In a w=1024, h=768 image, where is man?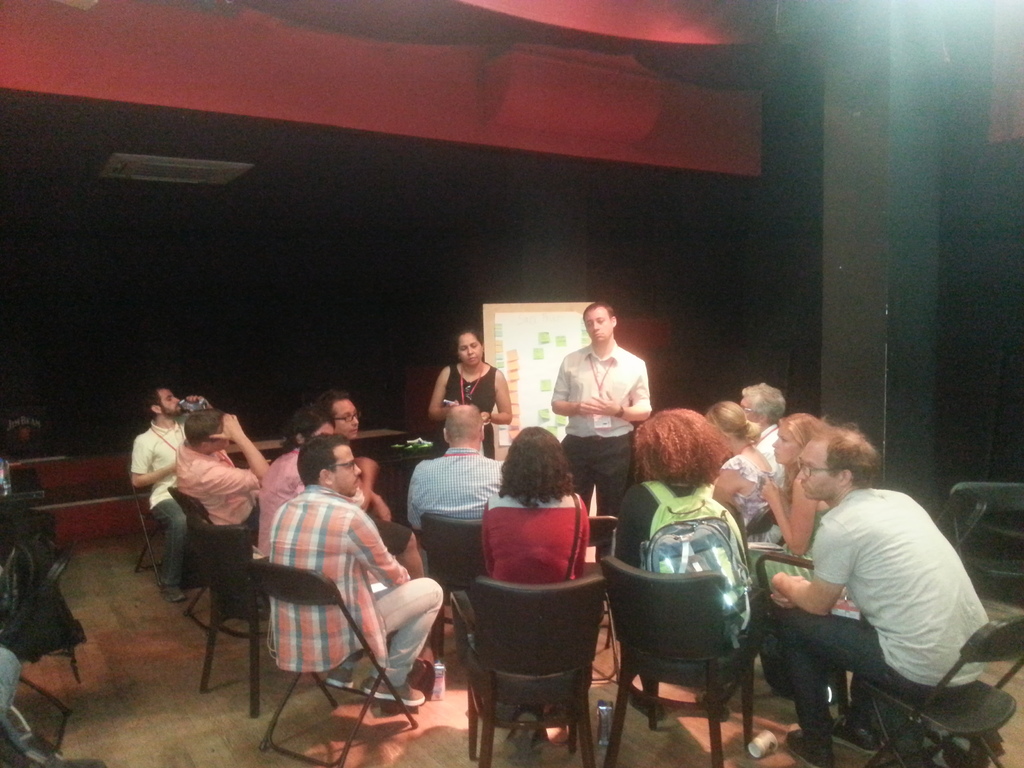
[left=547, top=301, right=653, bottom=567].
